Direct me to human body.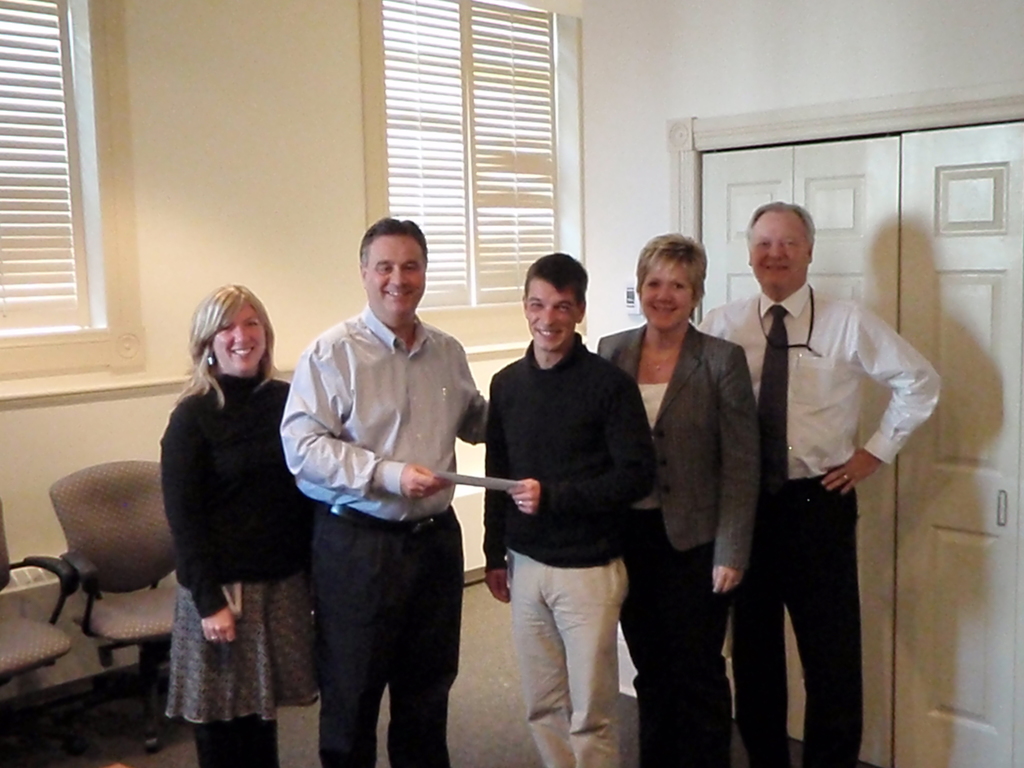
Direction: crop(160, 275, 320, 767).
